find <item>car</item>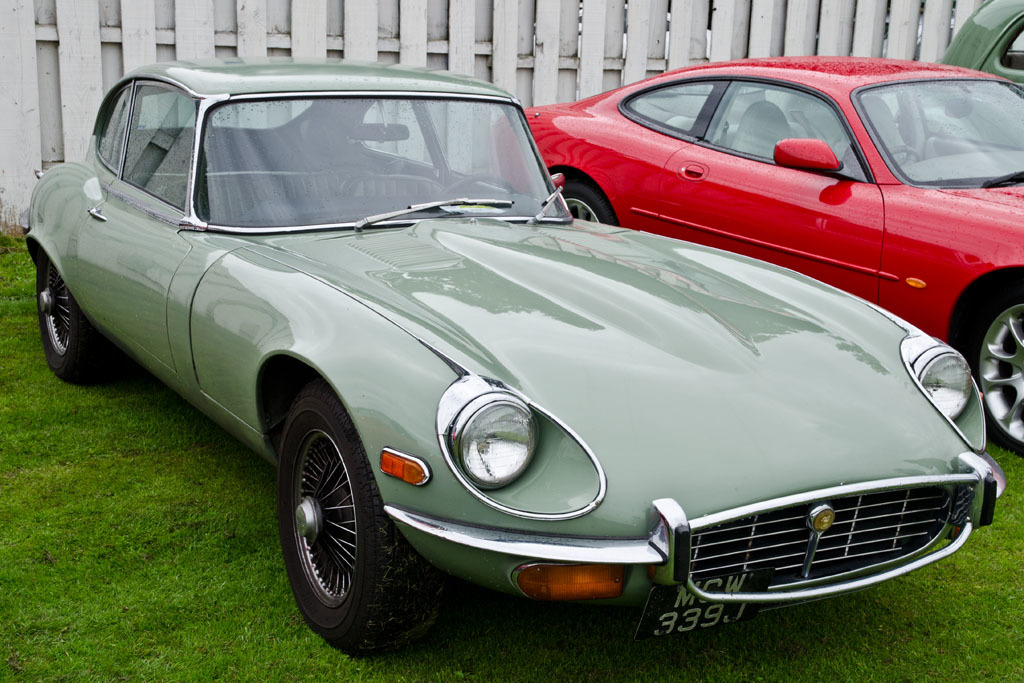
[491, 54, 1023, 455]
